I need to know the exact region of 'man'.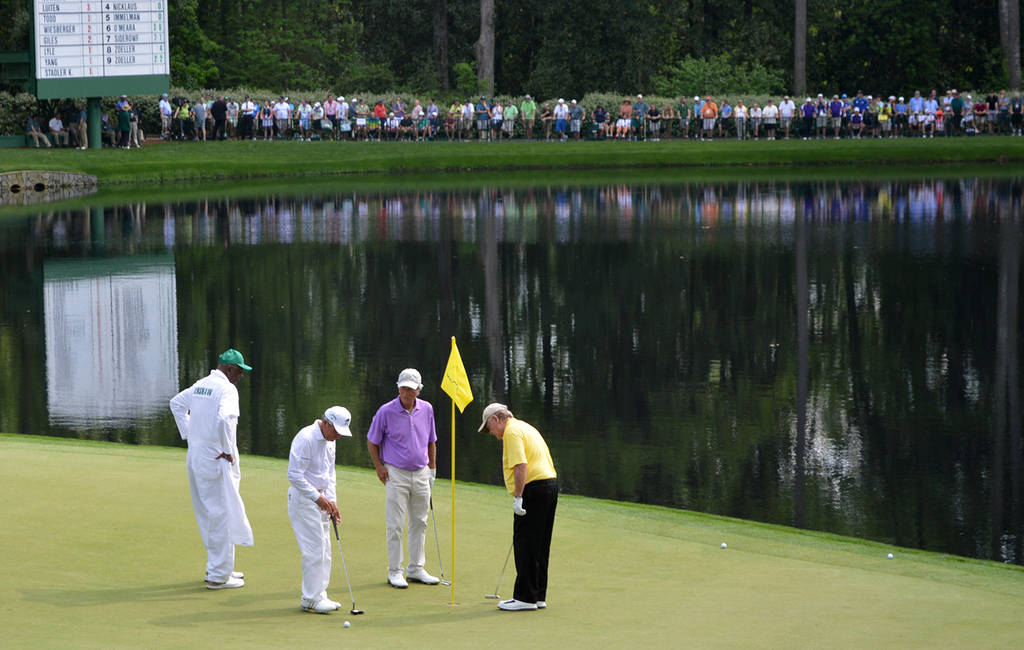
Region: region(358, 98, 370, 136).
